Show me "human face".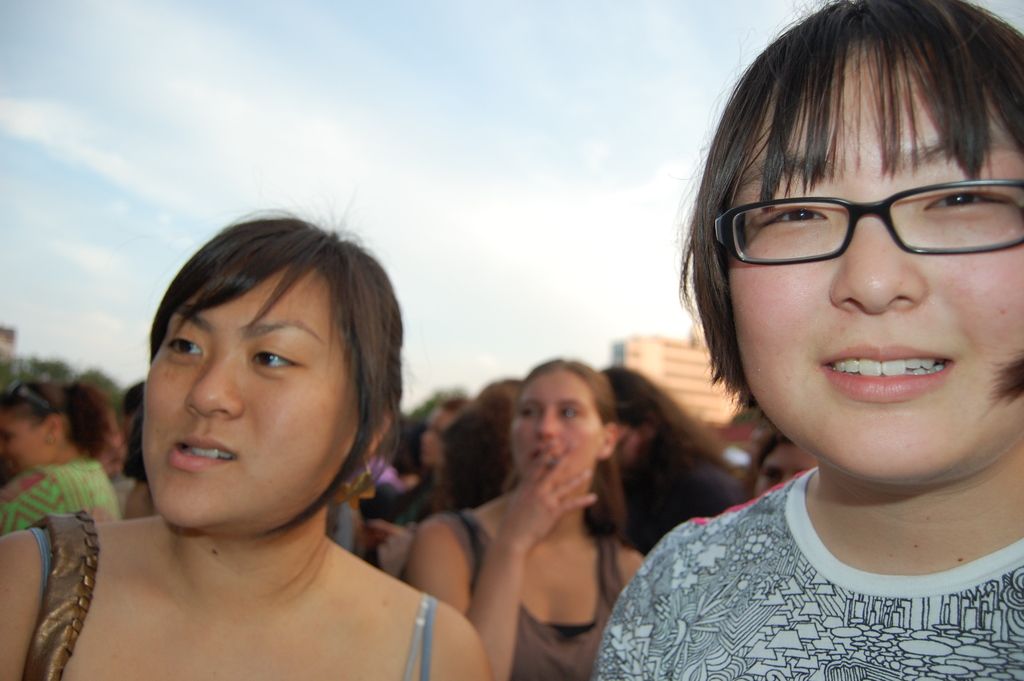
"human face" is here: 0 415 45 473.
